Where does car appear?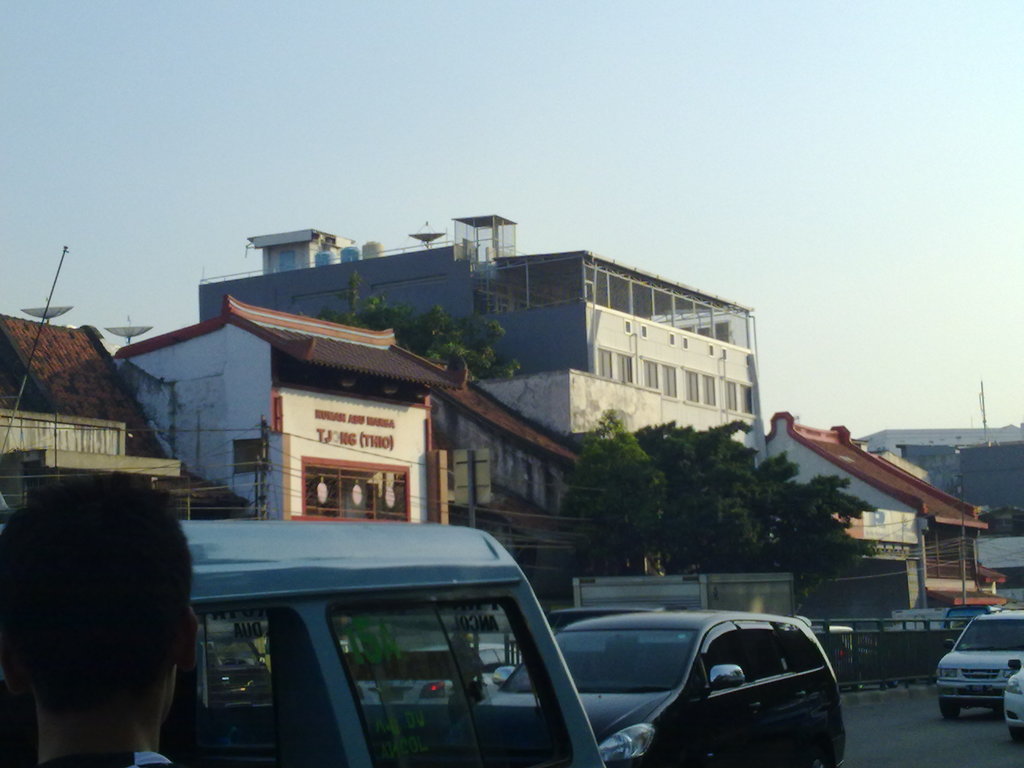
Appears at crop(202, 644, 275, 709).
